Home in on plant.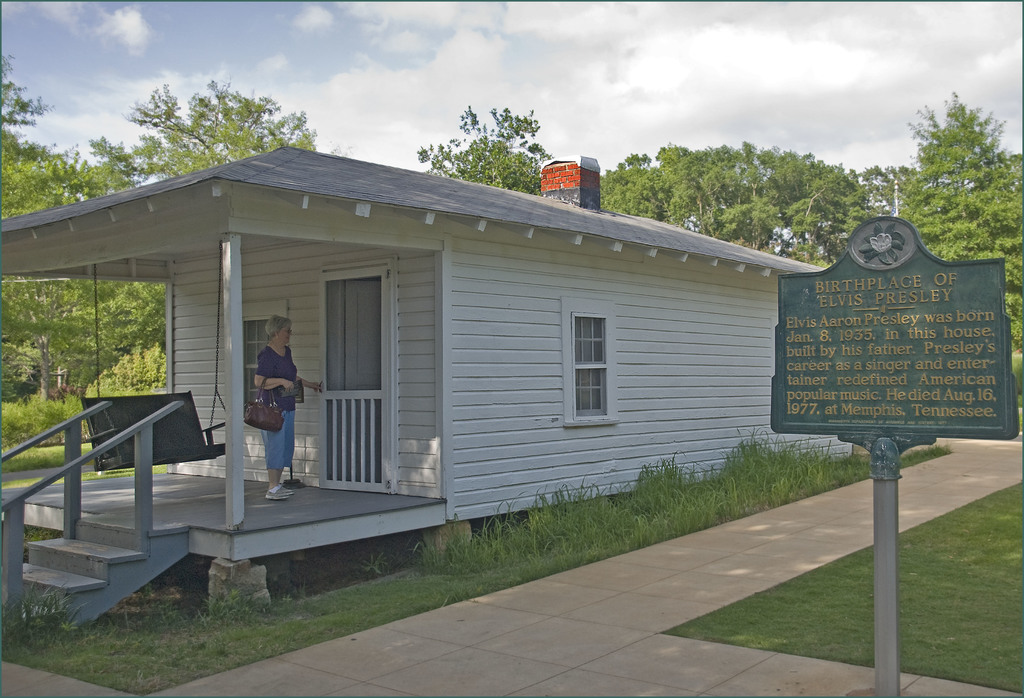
Homed in at {"left": 85, "top": 341, "right": 168, "bottom": 391}.
